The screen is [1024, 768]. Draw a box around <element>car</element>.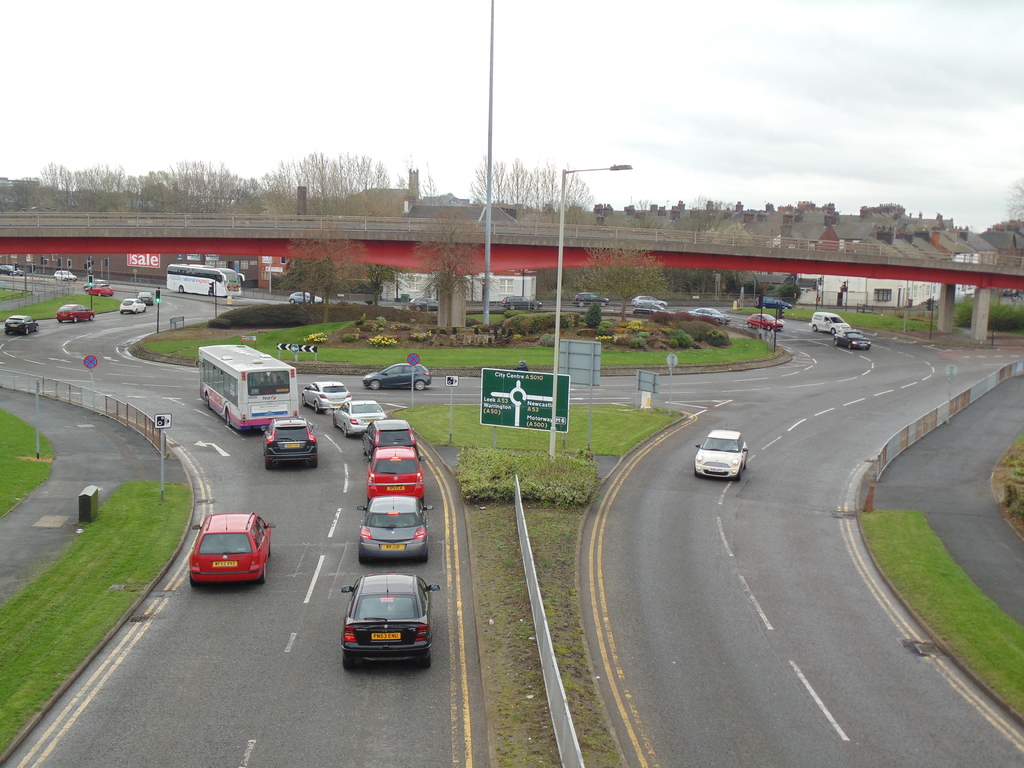
box(87, 283, 107, 294).
